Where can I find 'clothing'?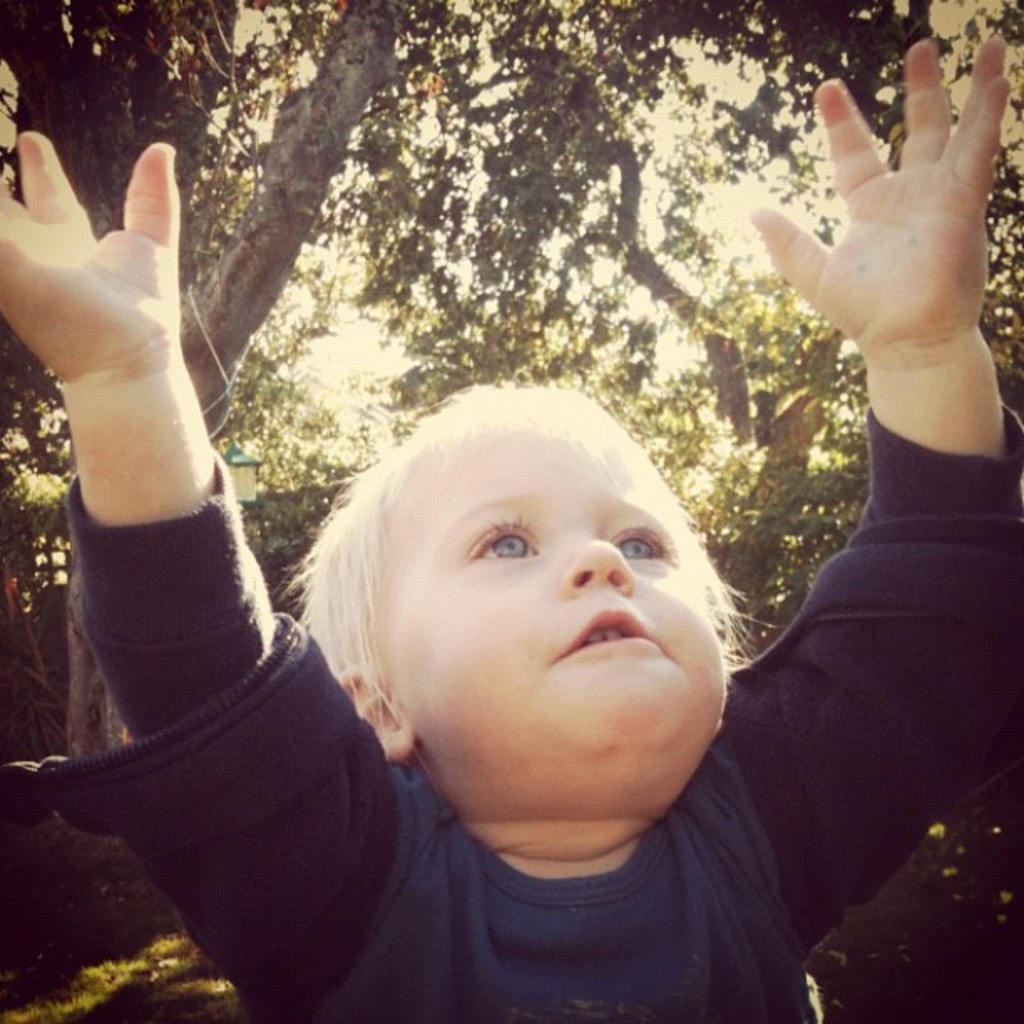
You can find it at l=0, t=408, r=1022, b=1019.
